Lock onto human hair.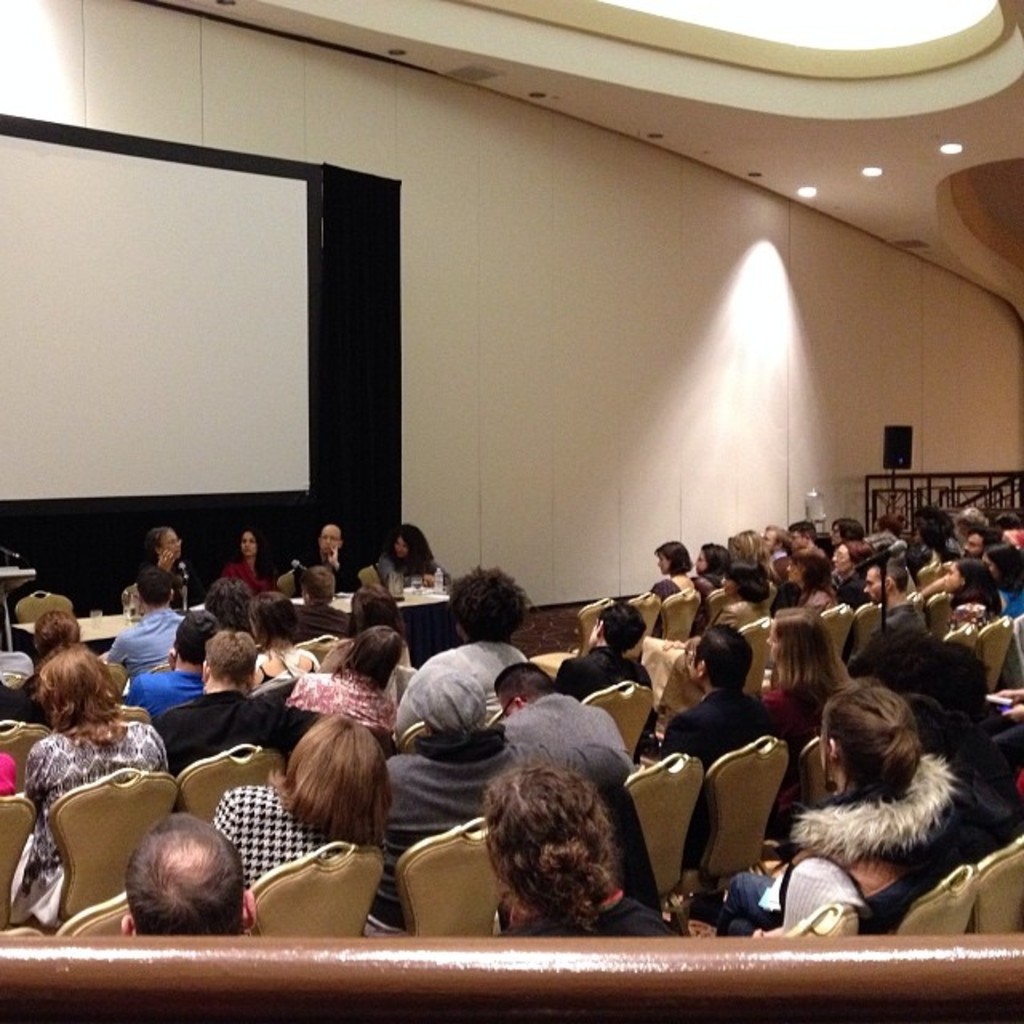
Locked: (left=174, top=610, right=218, bottom=666).
